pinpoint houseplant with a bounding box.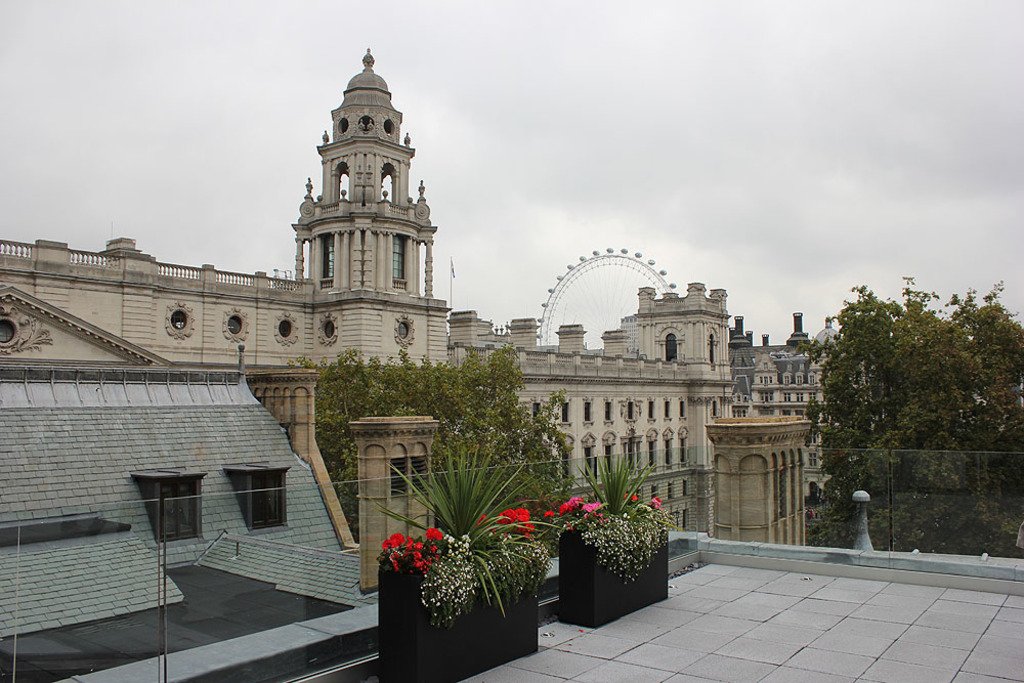
[546, 463, 679, 629].
